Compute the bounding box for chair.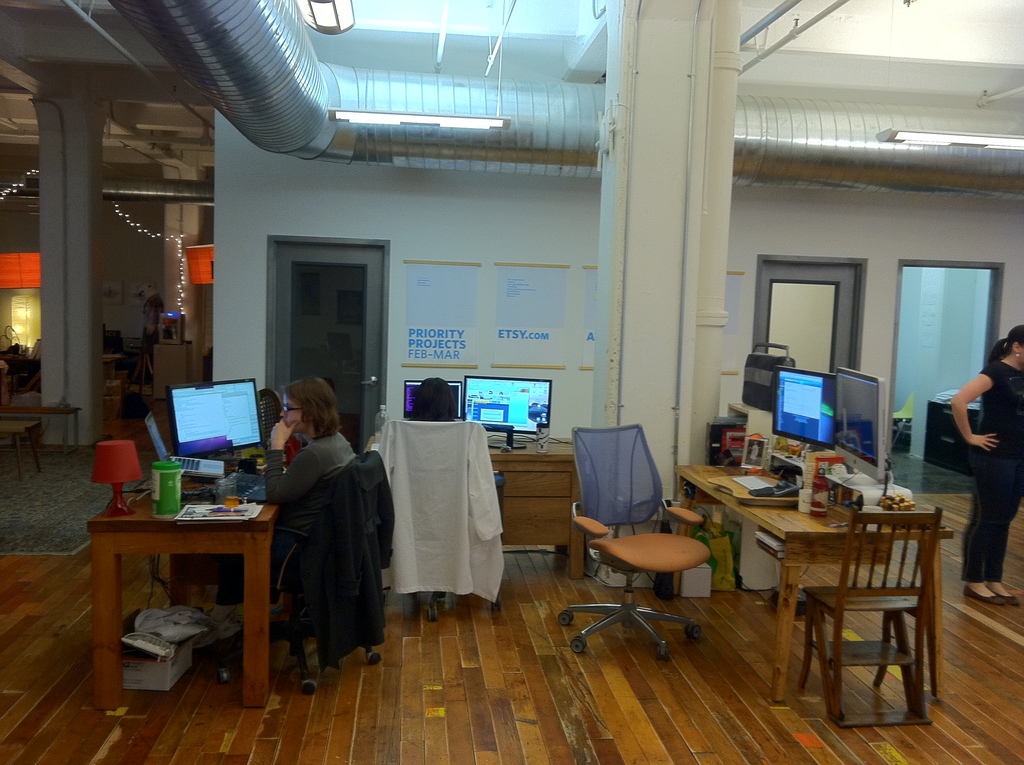
568 422 691 621.
